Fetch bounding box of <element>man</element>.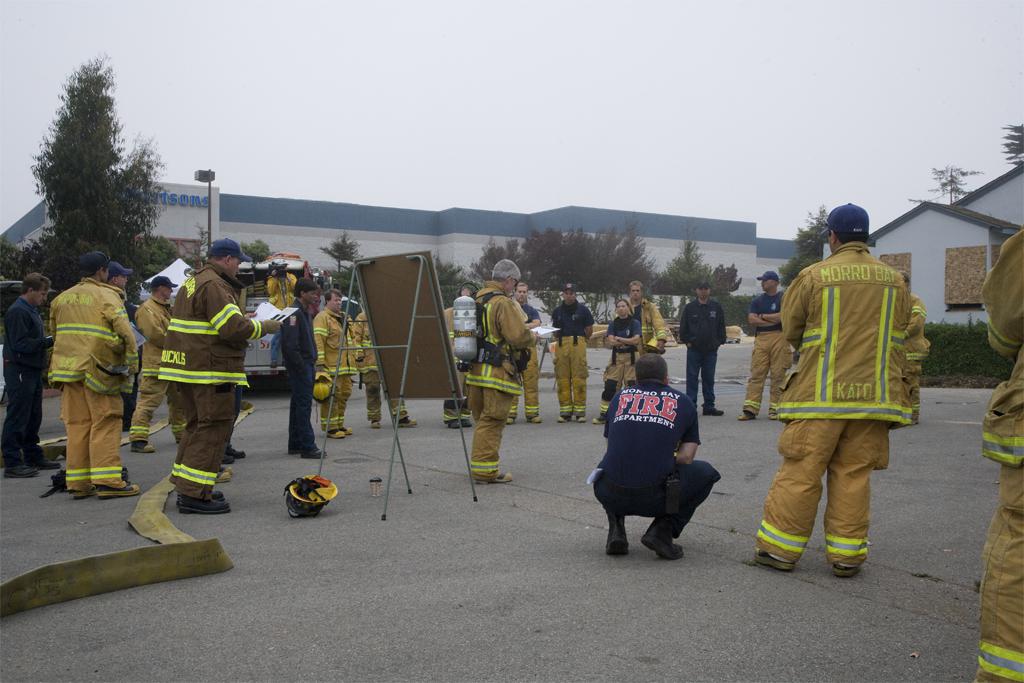
Bbox: <bbox>587, 352, 718, 564</bbox>.
